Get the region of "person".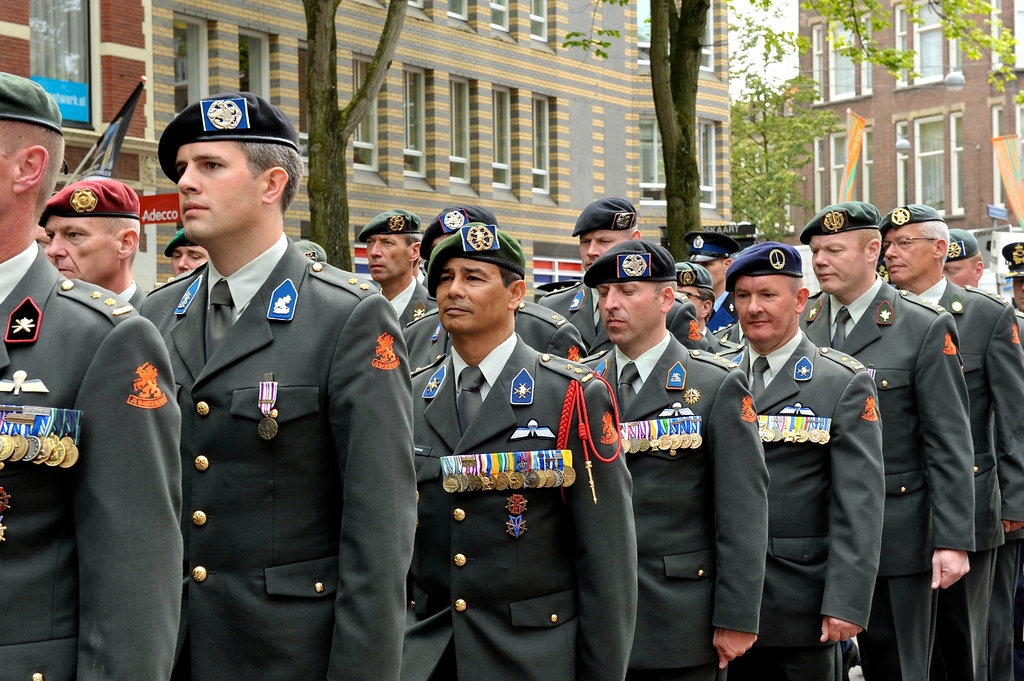
397,198,591,361.
